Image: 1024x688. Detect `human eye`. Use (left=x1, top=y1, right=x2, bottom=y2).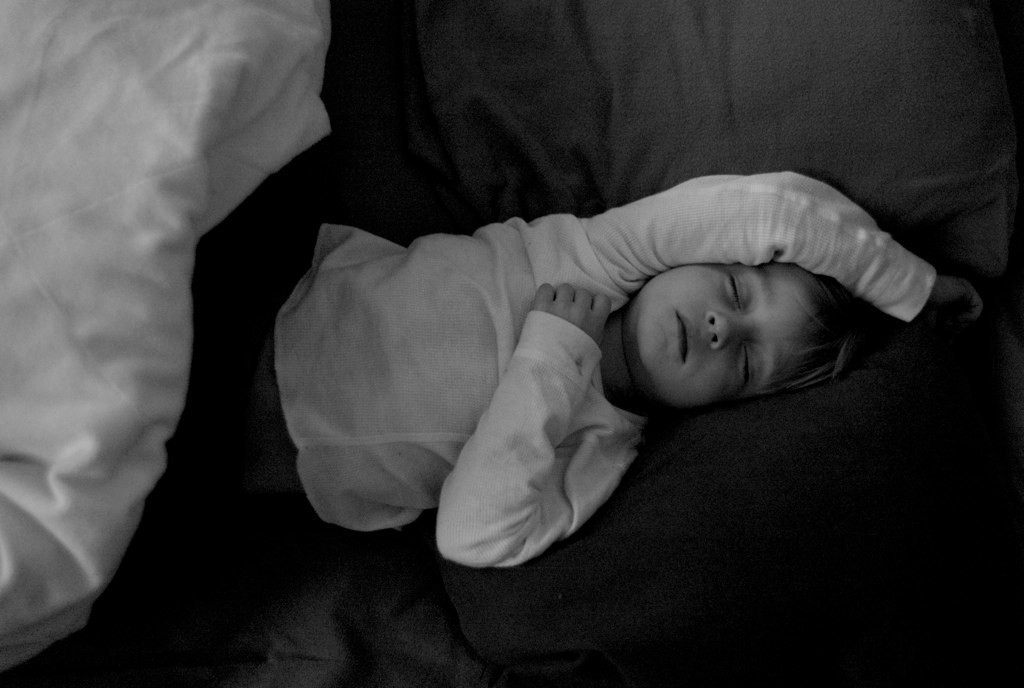
(left=737, top=344, right=758, bottom=393).
